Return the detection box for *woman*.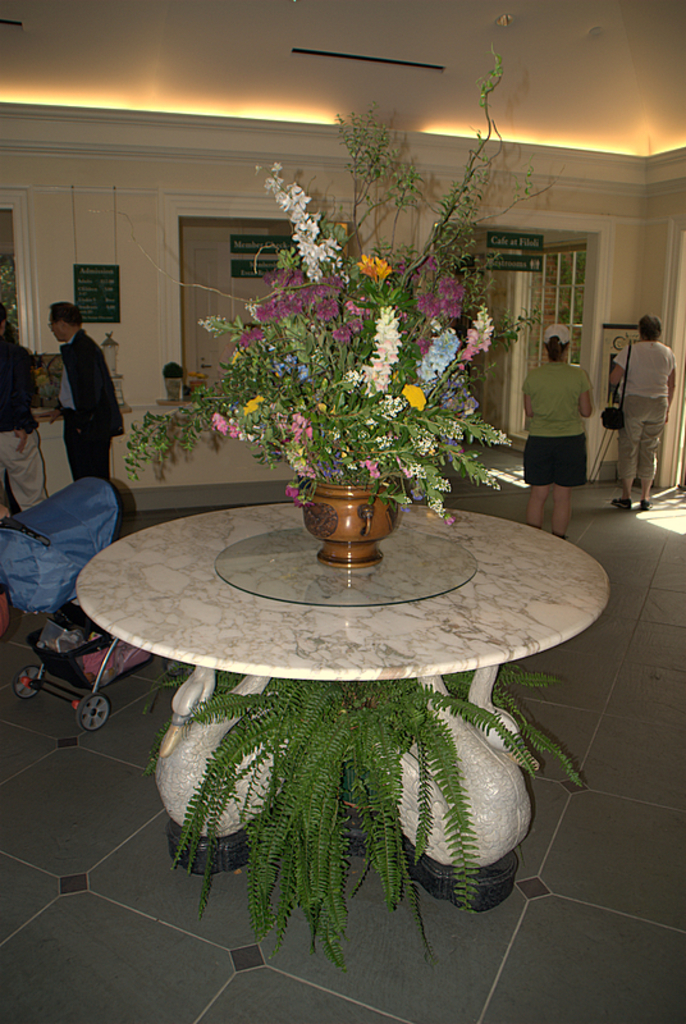
left=518, top=308, right=614, bottom=524.
